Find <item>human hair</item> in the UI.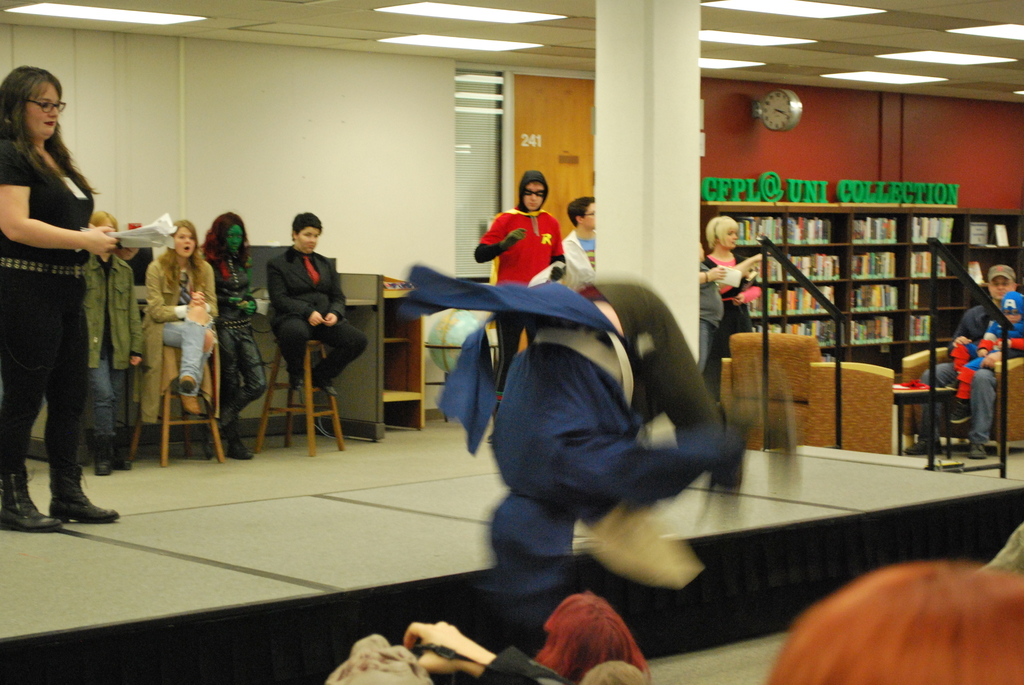
UI element at locate(585, 661, 645, 684).
